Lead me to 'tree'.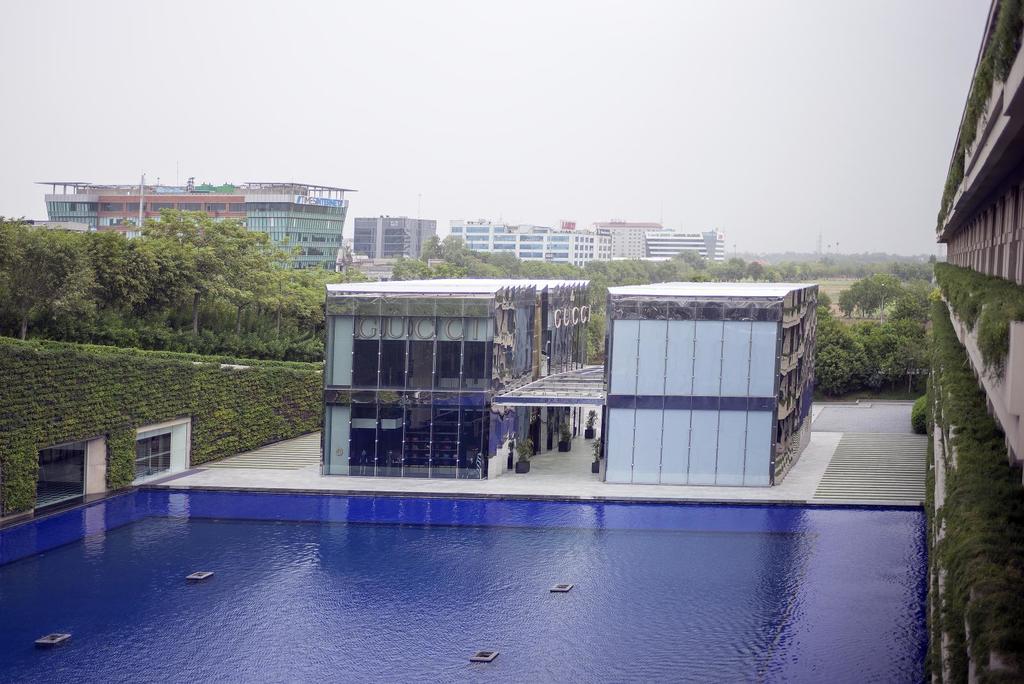
Lead to box=[390, 251, 440, 280].
